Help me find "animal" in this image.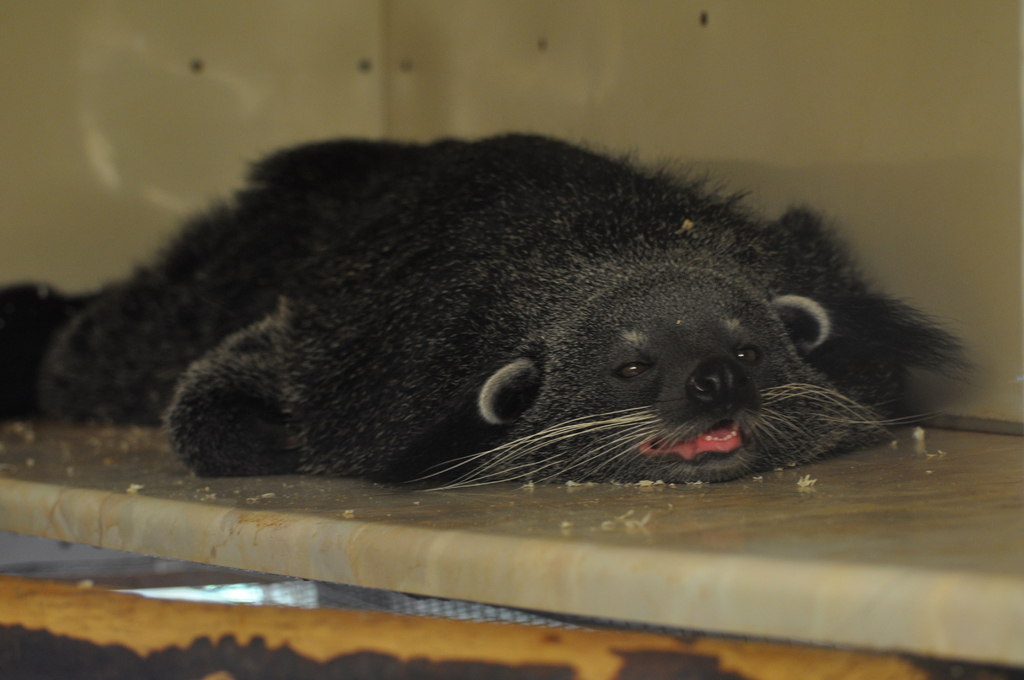
Found it: (0,127,981,489).
